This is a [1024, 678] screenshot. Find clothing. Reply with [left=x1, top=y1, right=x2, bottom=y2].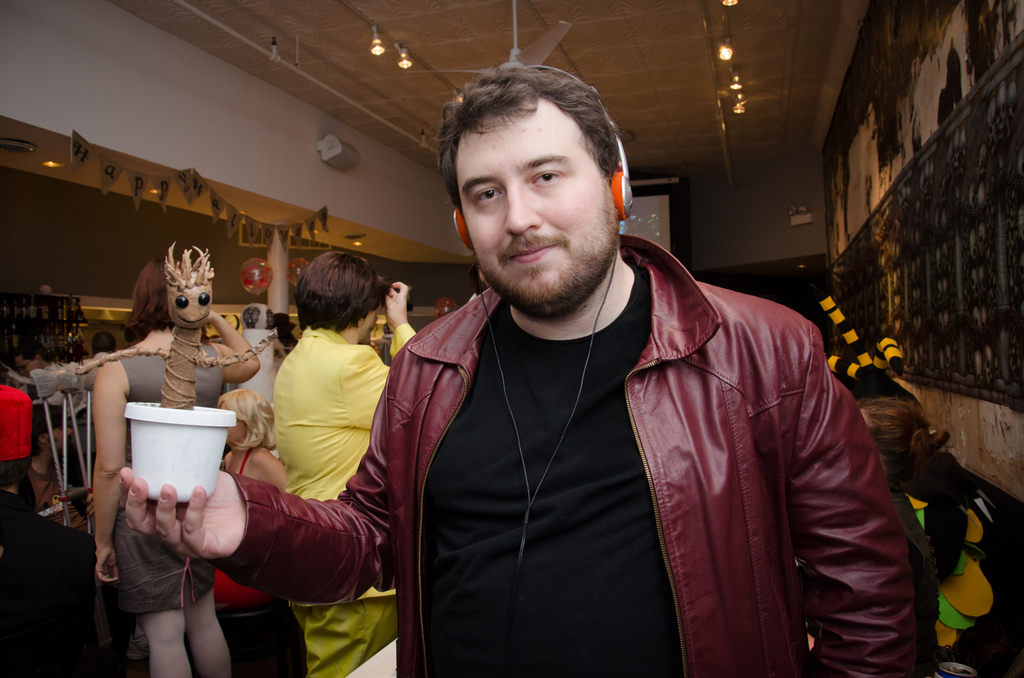
[left=212, top=231, right=916, bottom=672].
